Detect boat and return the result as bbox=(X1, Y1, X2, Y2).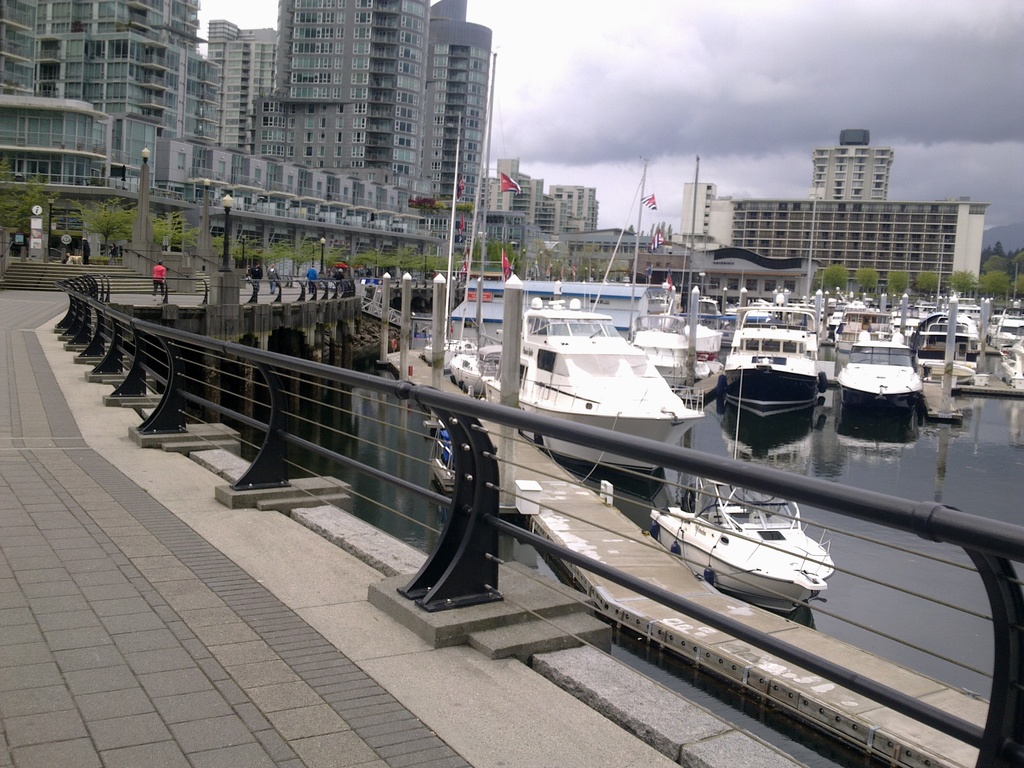
bbox=(658, 481, 839, 614).
